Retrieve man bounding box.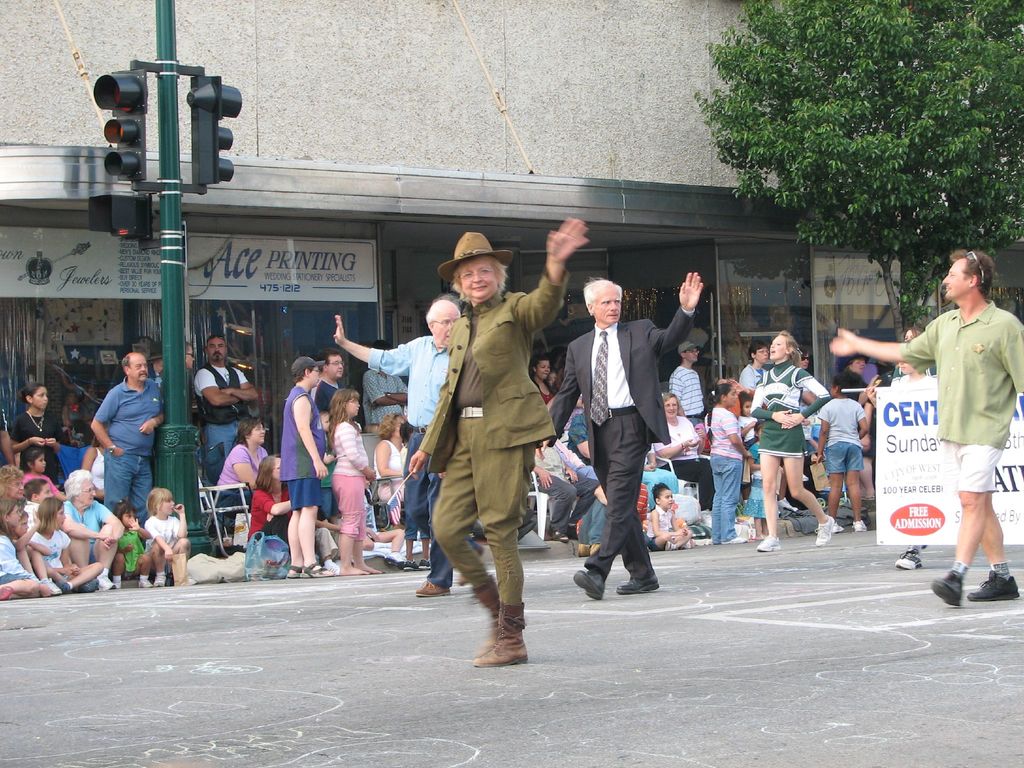
Bounding box: l=830, t=252, r=1023, b=602.
